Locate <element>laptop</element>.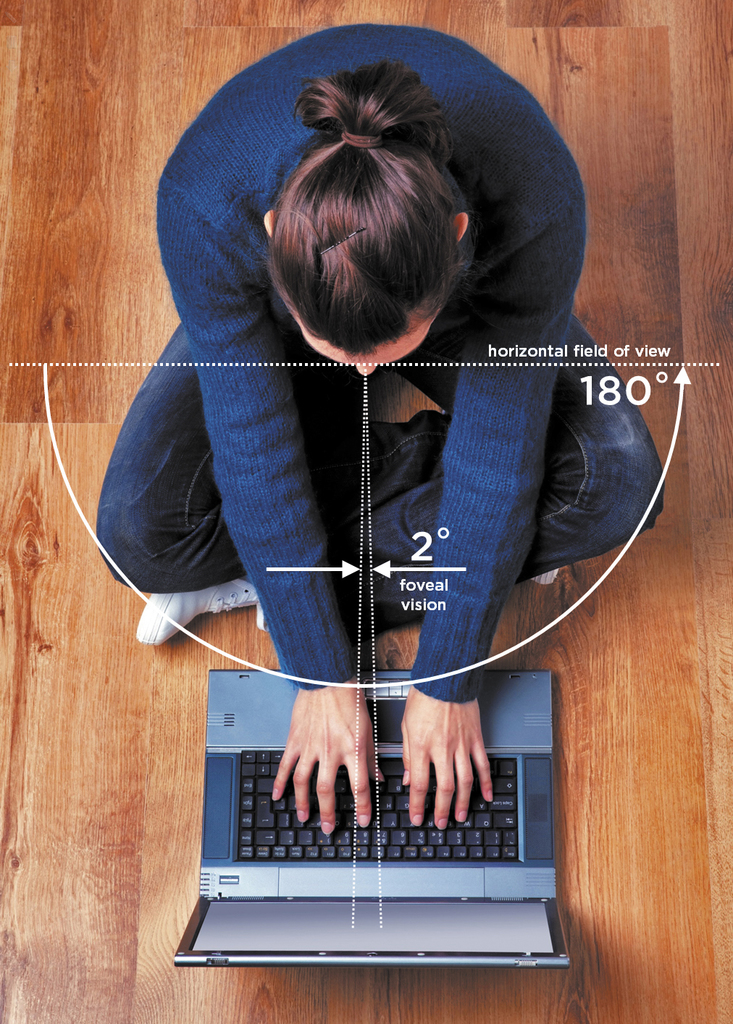
Bounding box: [171, 647, 574, 983].
